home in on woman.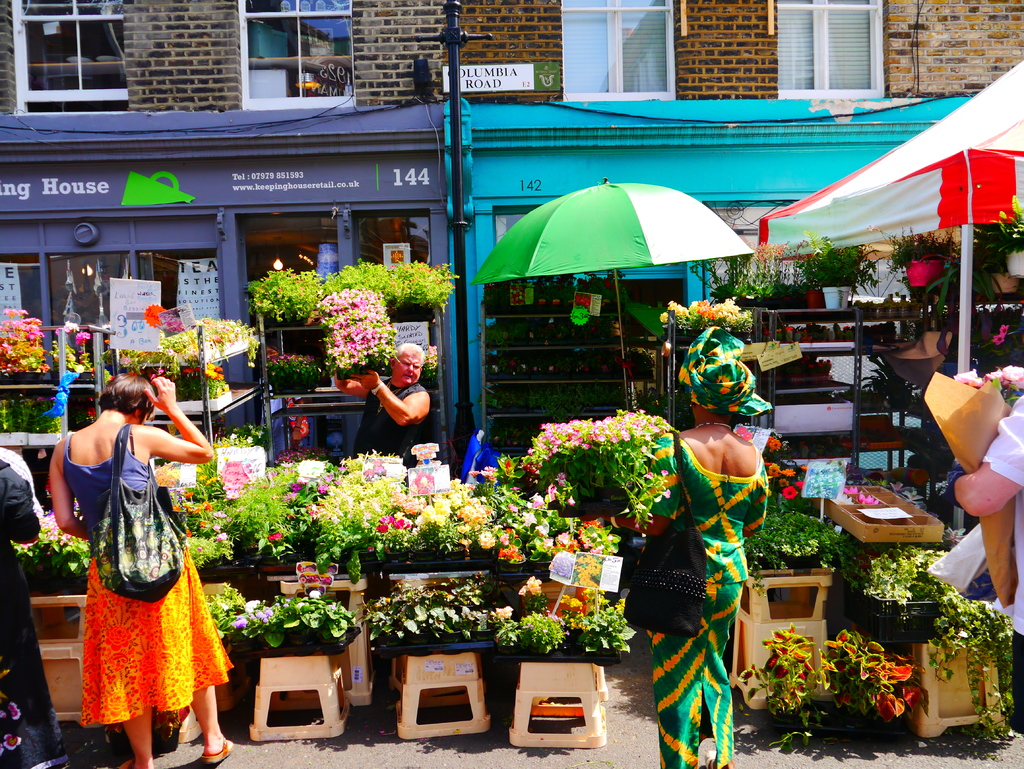
Homed in at x1=596 y1=320 x2=771 y2=768.
